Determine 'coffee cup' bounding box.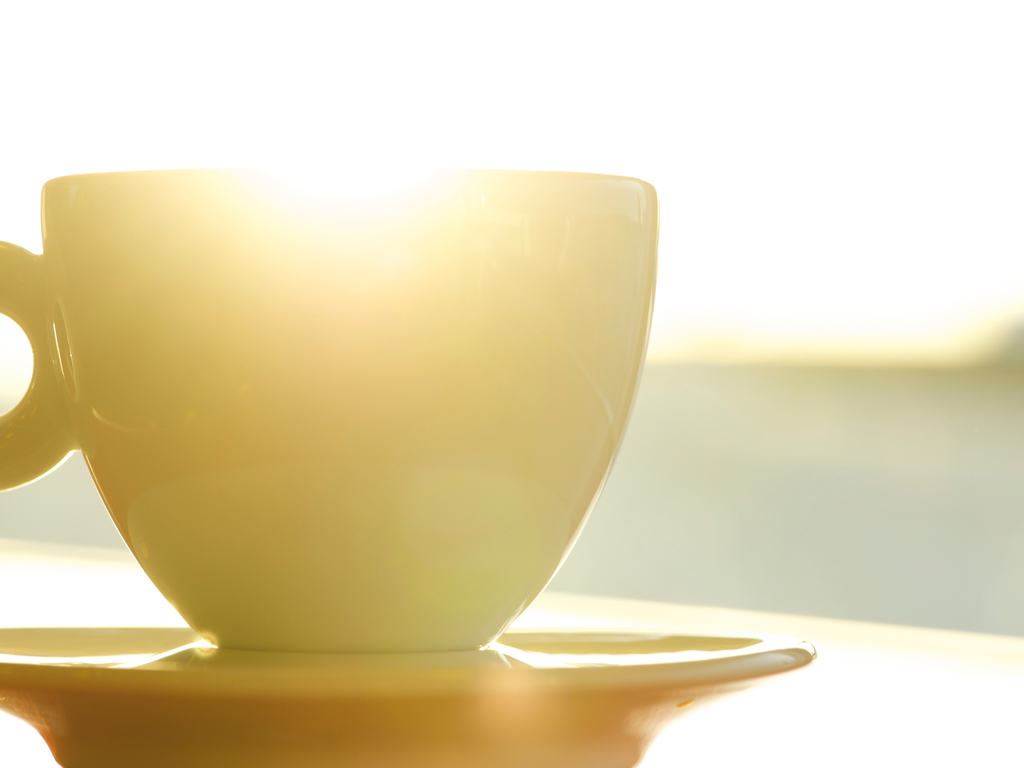
Determined: bbox=(0, 170, 659, 653).
